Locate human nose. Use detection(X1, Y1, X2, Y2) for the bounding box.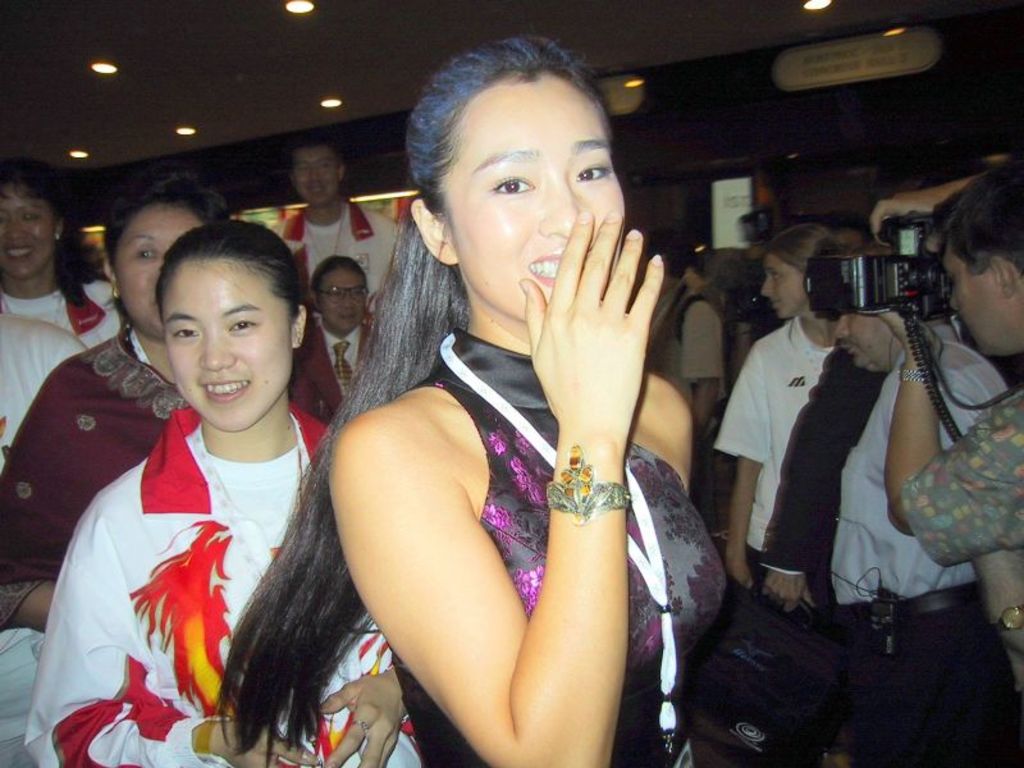
detection(760, 280, 774, 296).
